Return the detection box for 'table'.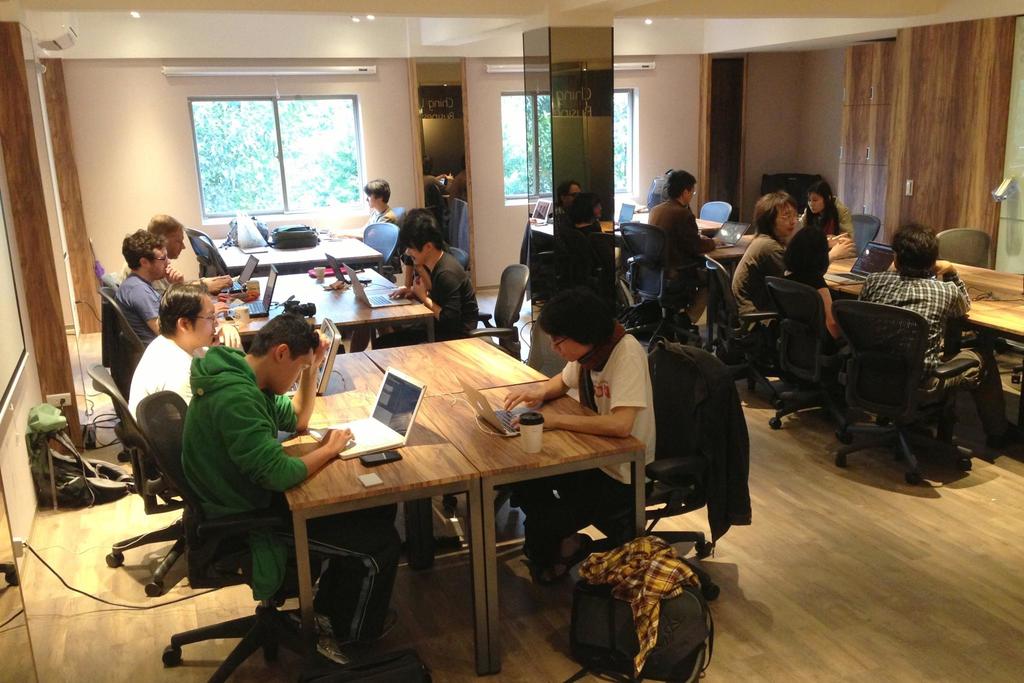
{"left": 696, "top": 216, "right": 750, "bottom": 262}.
